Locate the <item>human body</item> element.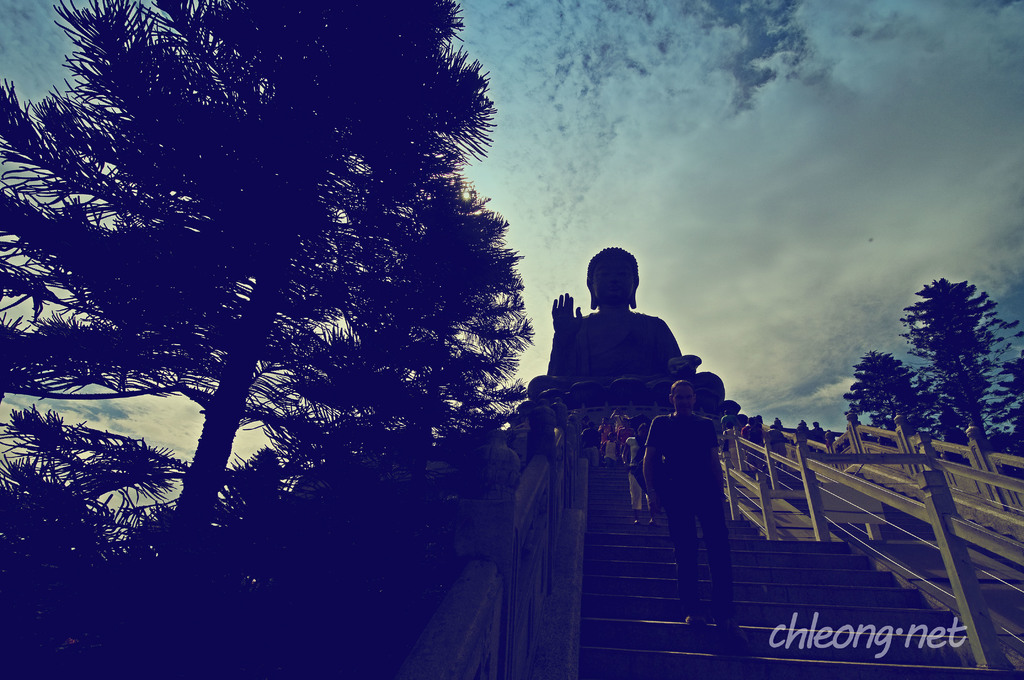
Element bbox: [824, 428, 830, 454].
